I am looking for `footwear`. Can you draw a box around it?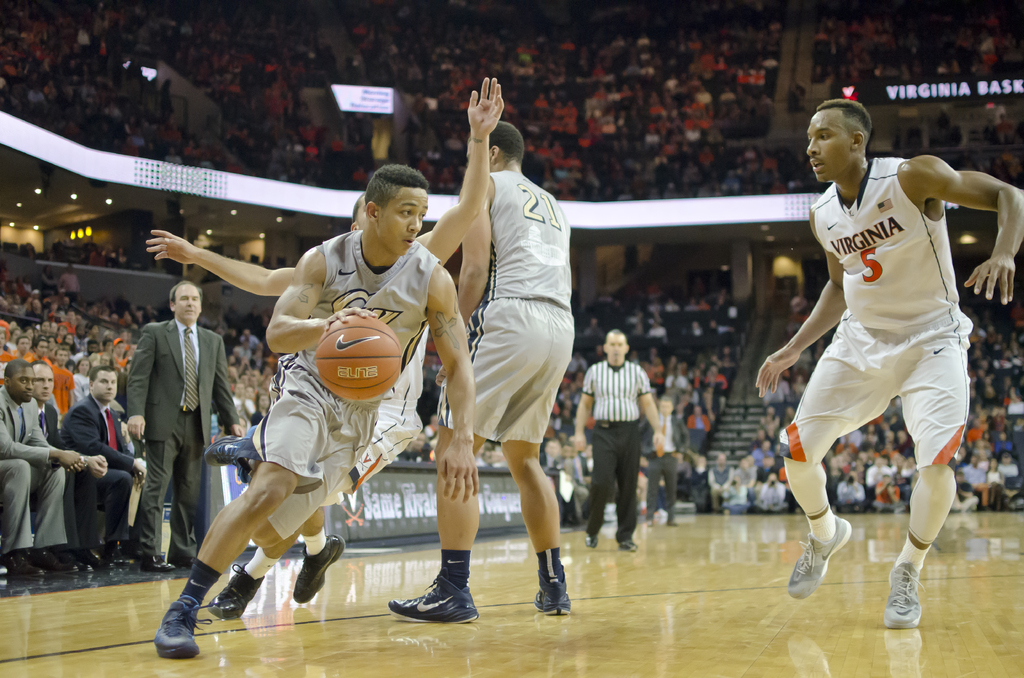
Sure, the bounding box is locate(530, 569, 575, 617).
